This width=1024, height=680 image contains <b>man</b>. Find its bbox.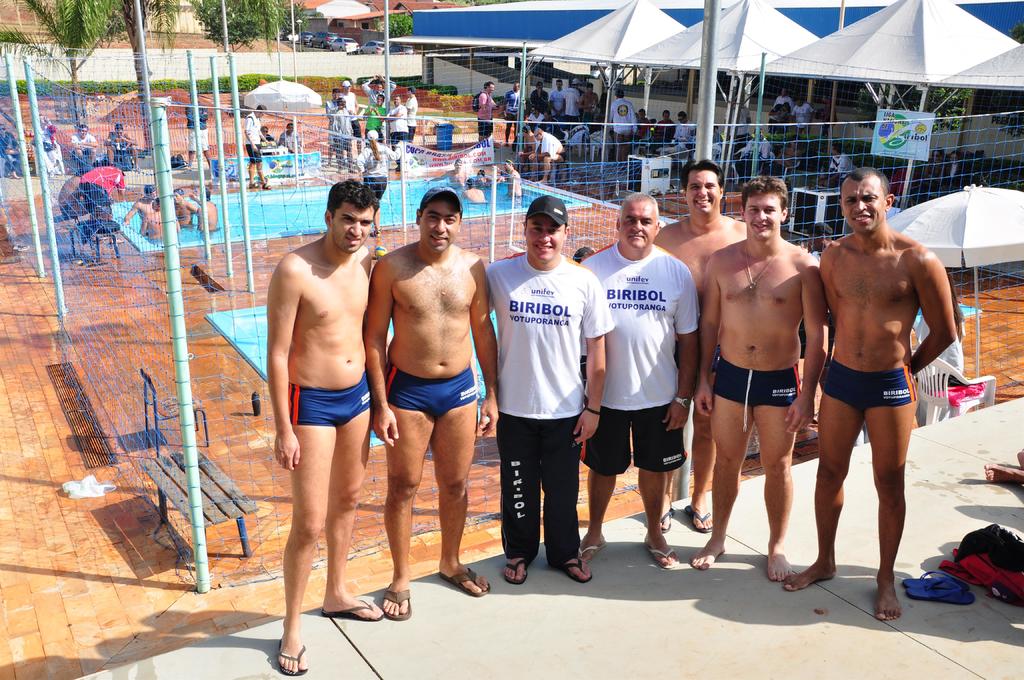
[672, 110, 691, 153].
